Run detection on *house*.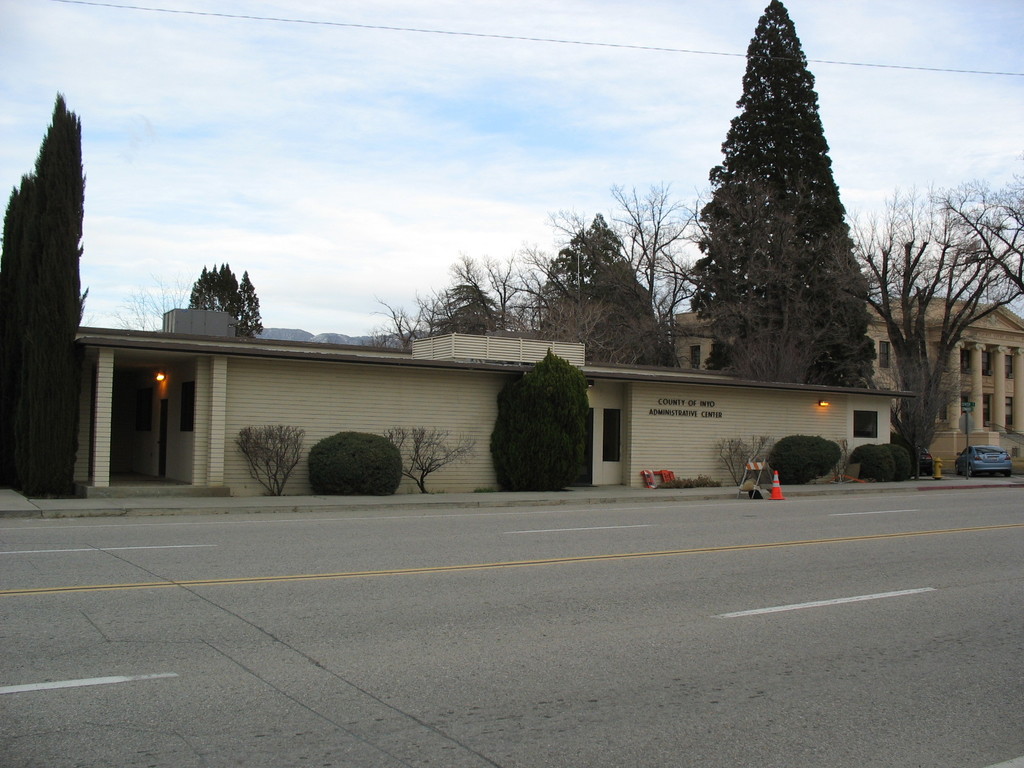
Result: Rect(576, 310, 904, 490).
